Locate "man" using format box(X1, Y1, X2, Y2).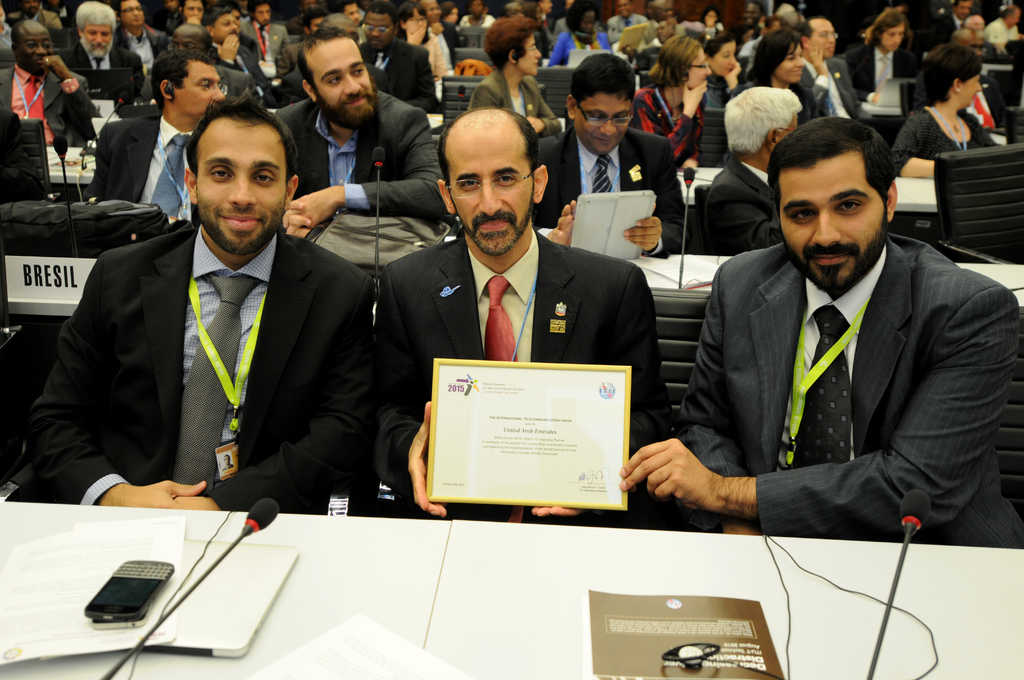
box(683, 83, 803, 254).
